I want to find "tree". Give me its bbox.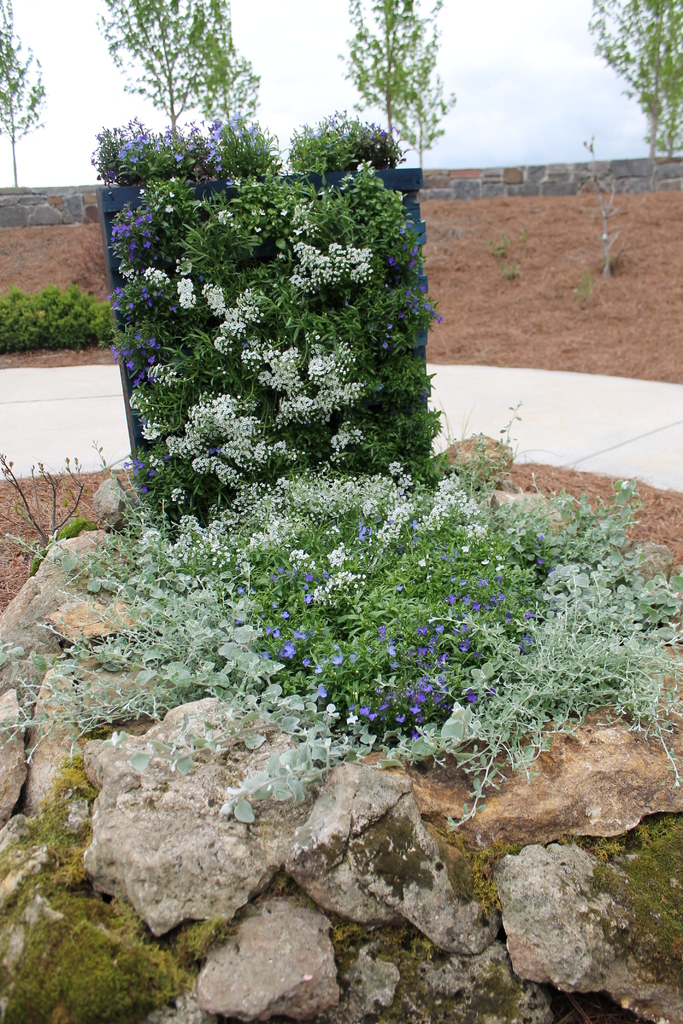
Rect(345, 0, 468, 175).
